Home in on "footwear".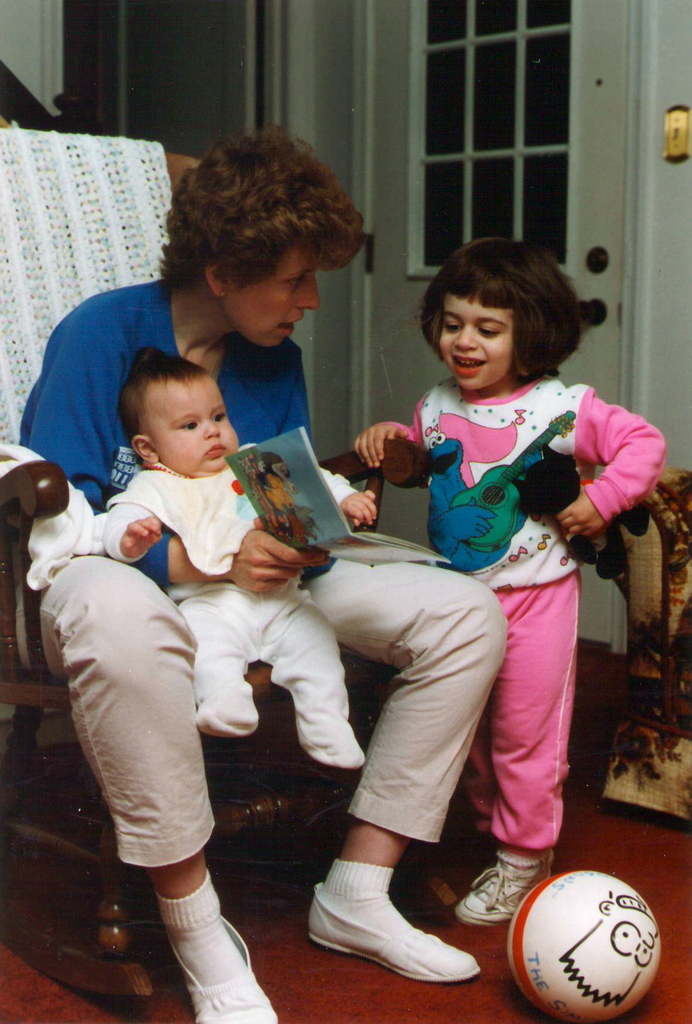
Homed in at region(163, 915, 278, 1023).
